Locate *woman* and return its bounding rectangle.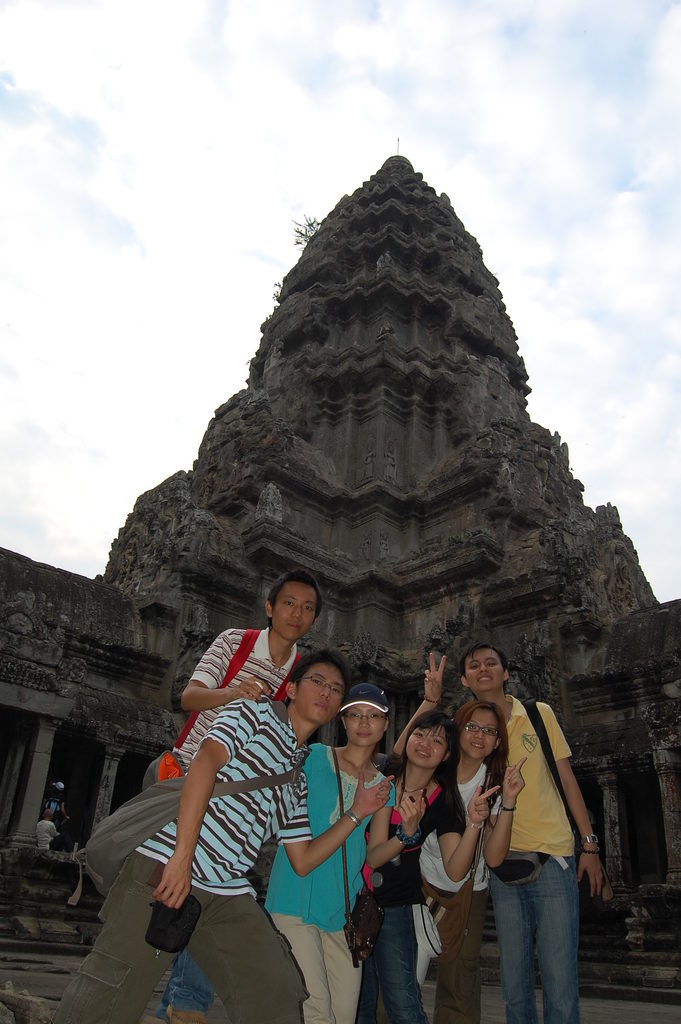
Rect(387, 652, 525, 1022).
